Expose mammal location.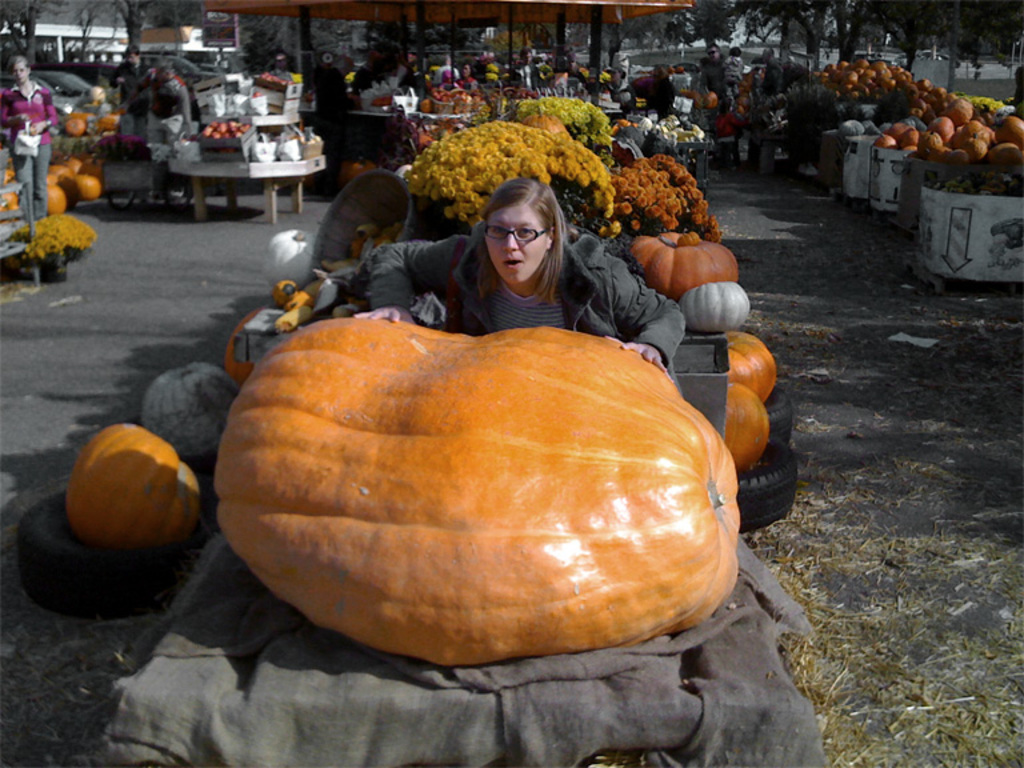
Exposed at 129 65 196 156.
